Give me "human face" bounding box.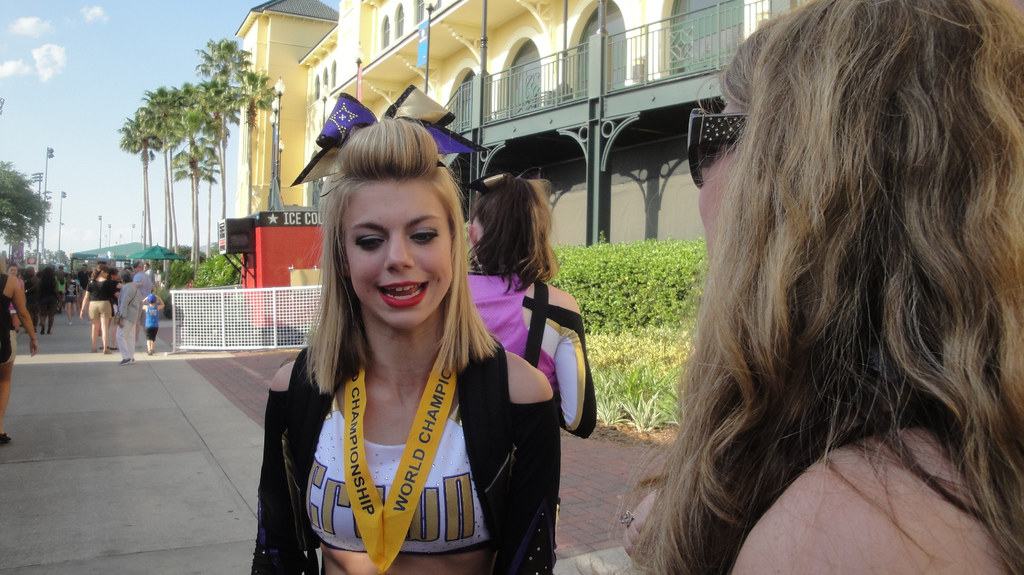
692:76:755:271.
